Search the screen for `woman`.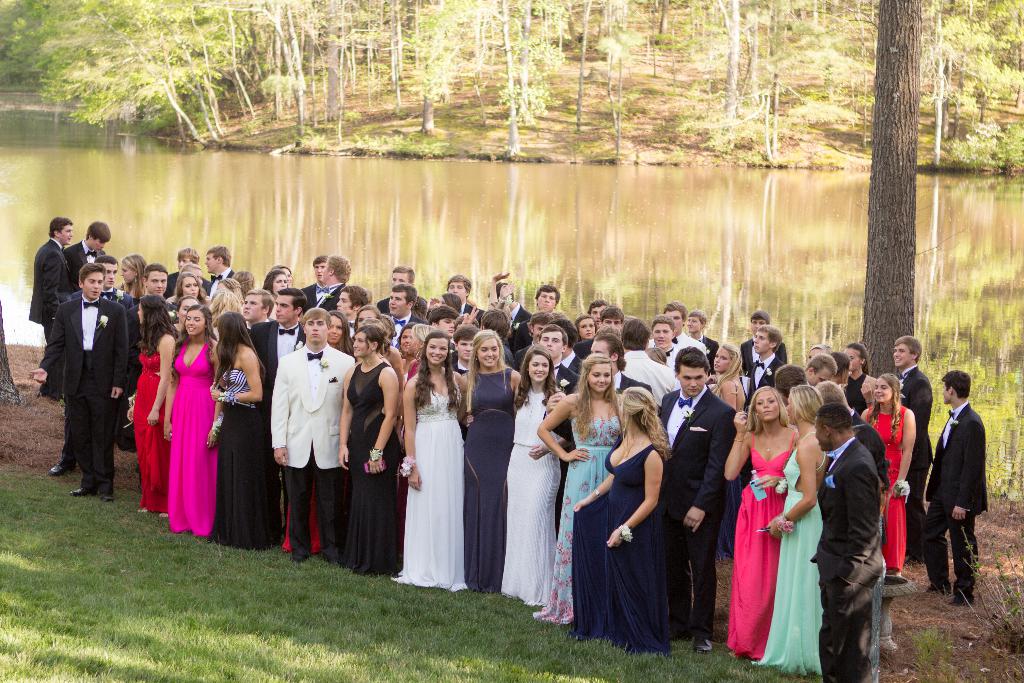
Found at <bbox>279, 265, 292, 286</bbox>.
